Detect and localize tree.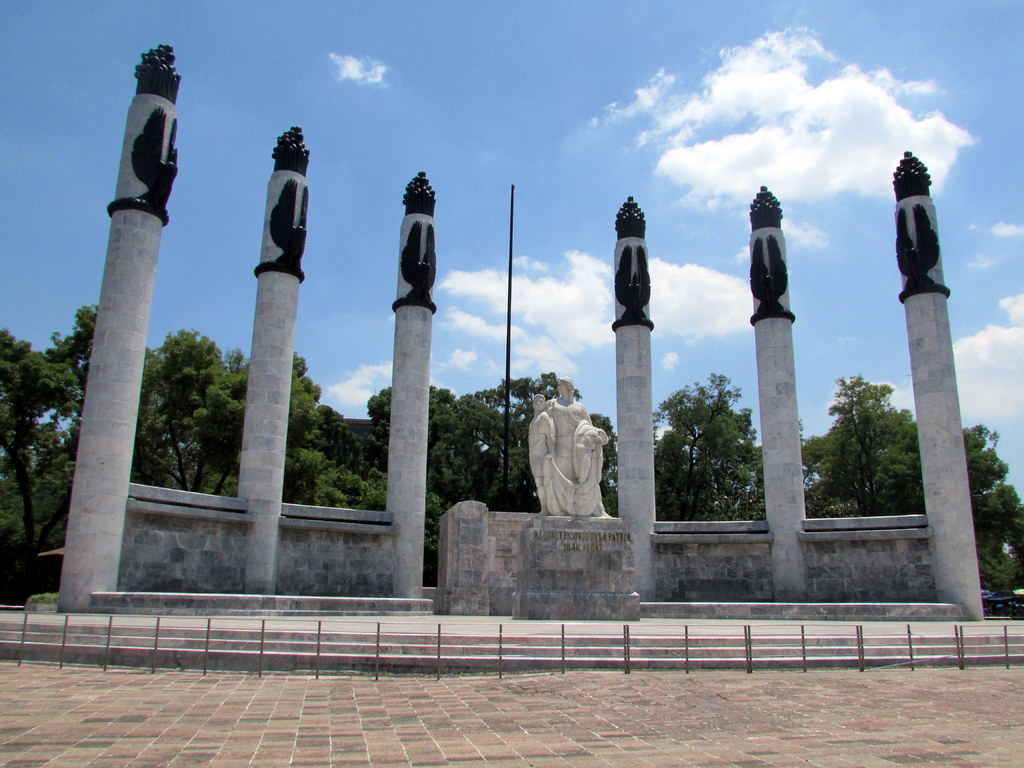
Localized at 645 377 767 524.
